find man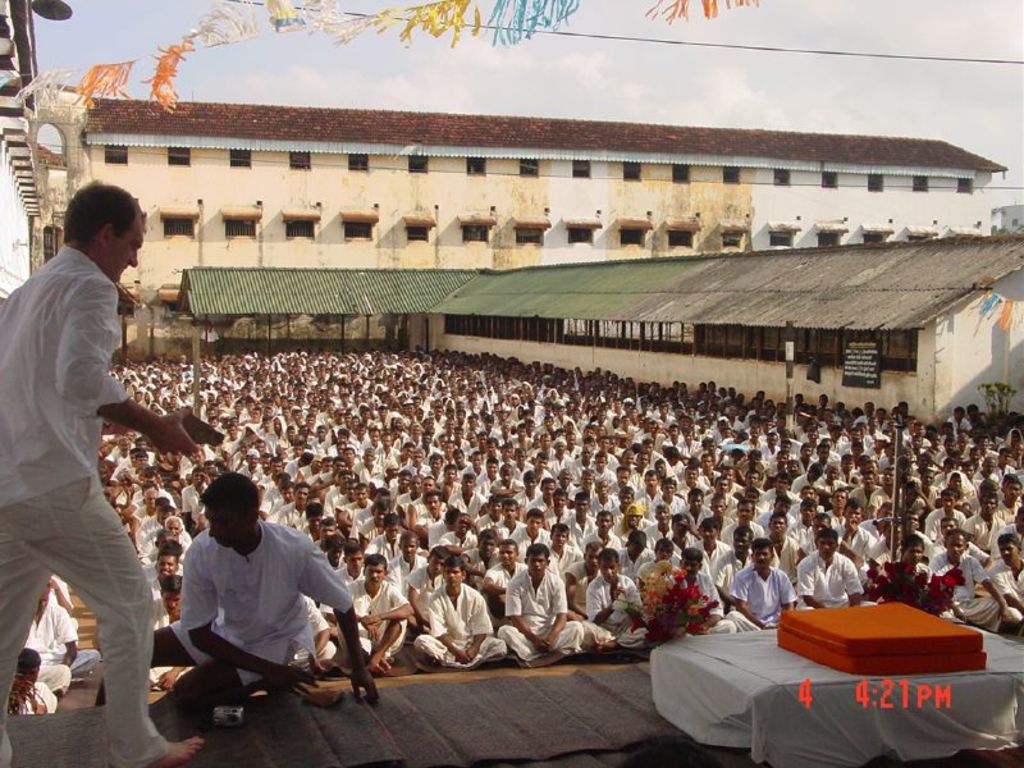
[x1=23, y1=590, x2=102, y2=686]
